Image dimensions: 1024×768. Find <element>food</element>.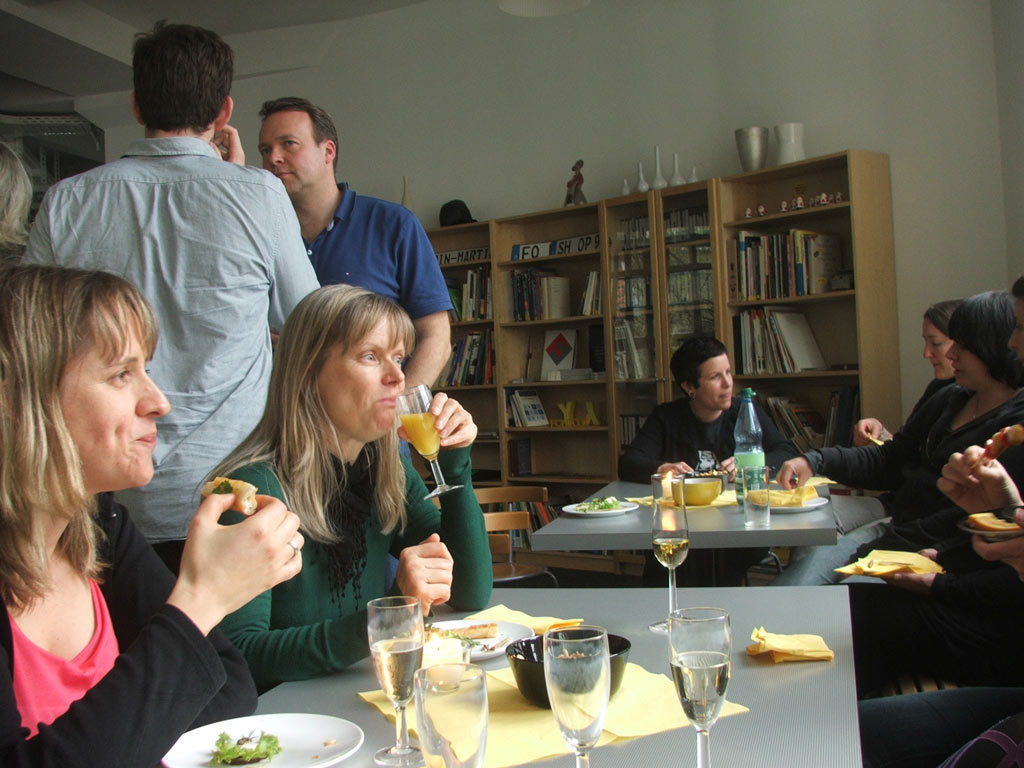
x1=982, y1=422, x2=1023, y2=462.
